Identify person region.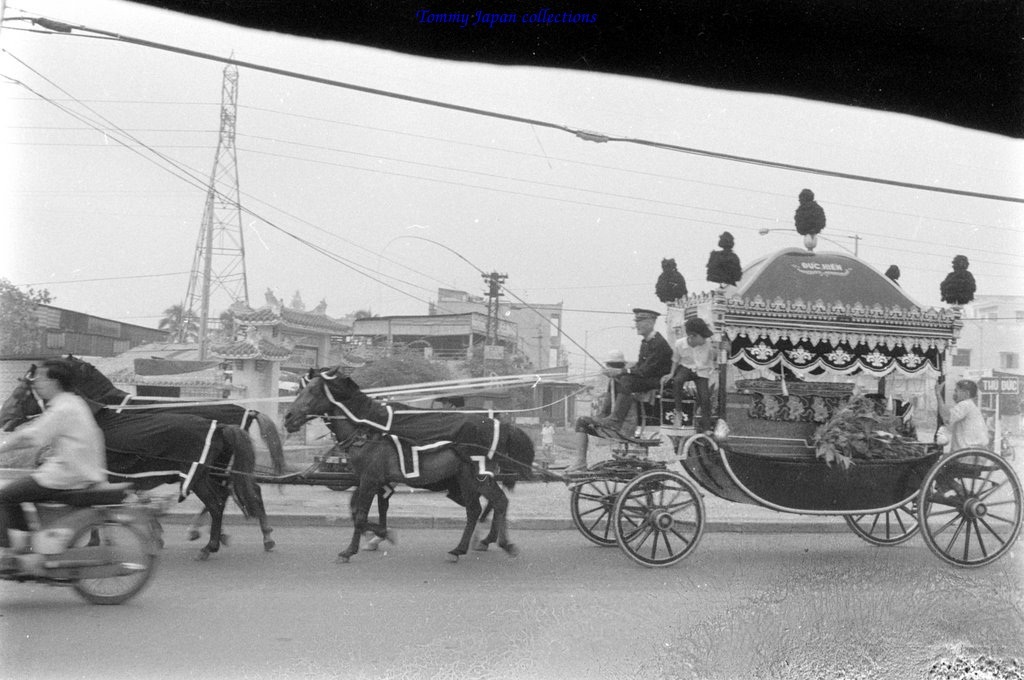
Region: [536,420,559,481].
